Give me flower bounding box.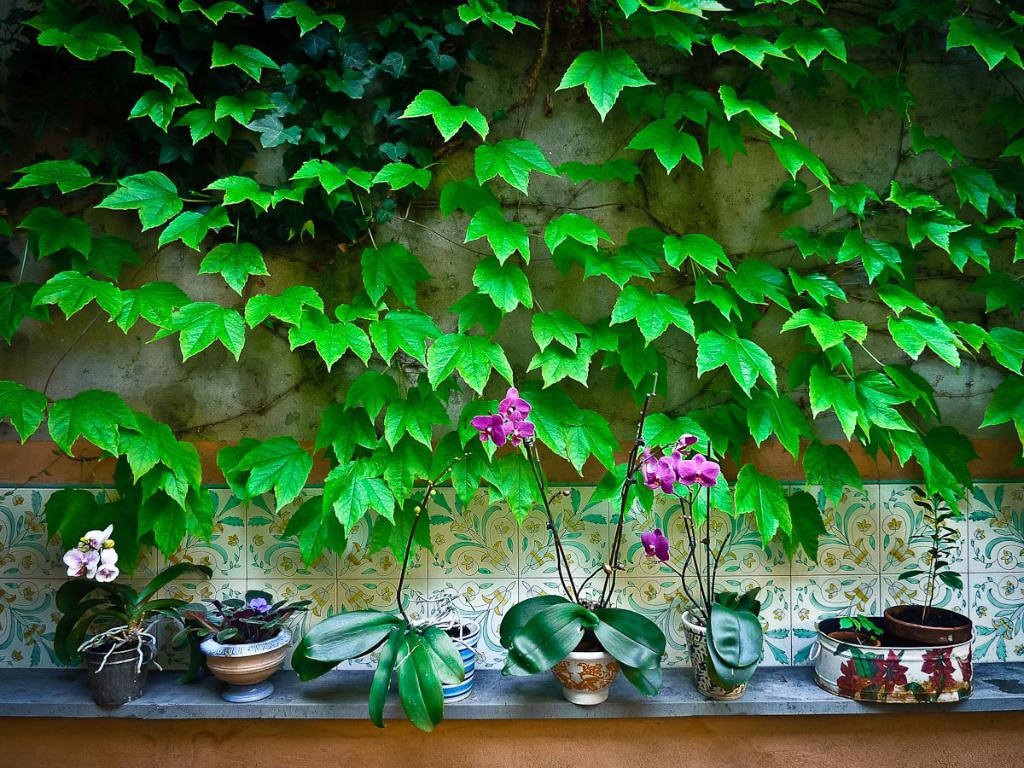
region(51, 611, 61, 622).
